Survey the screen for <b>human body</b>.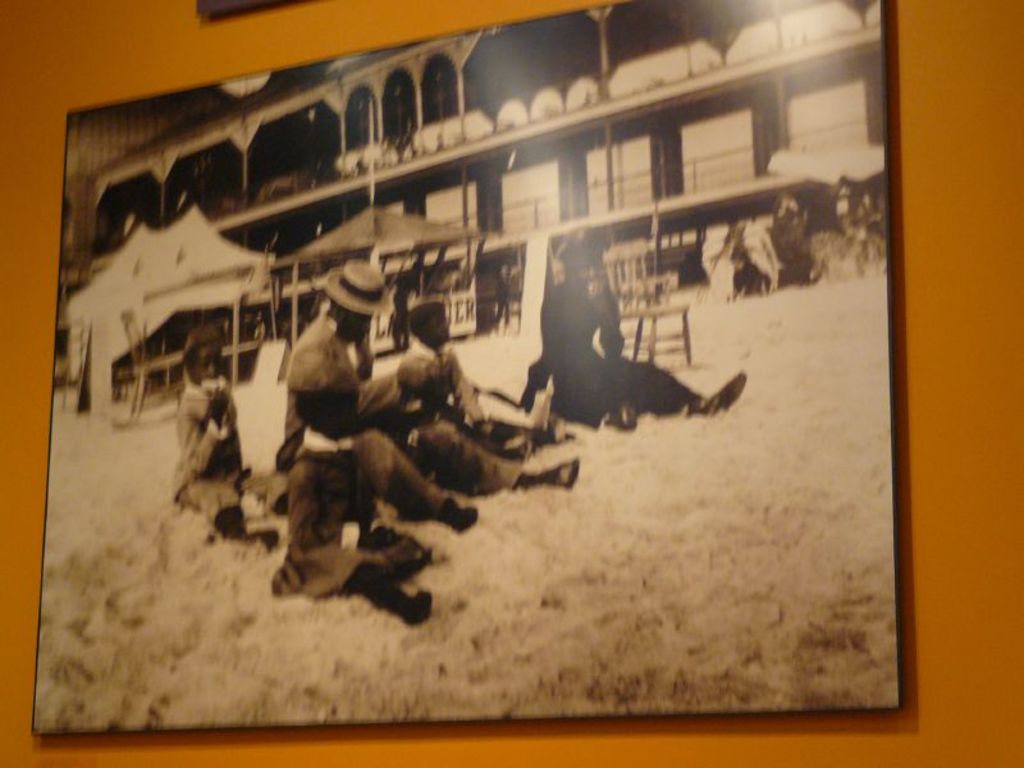
Survey found: [397, 343, 538, 454].
